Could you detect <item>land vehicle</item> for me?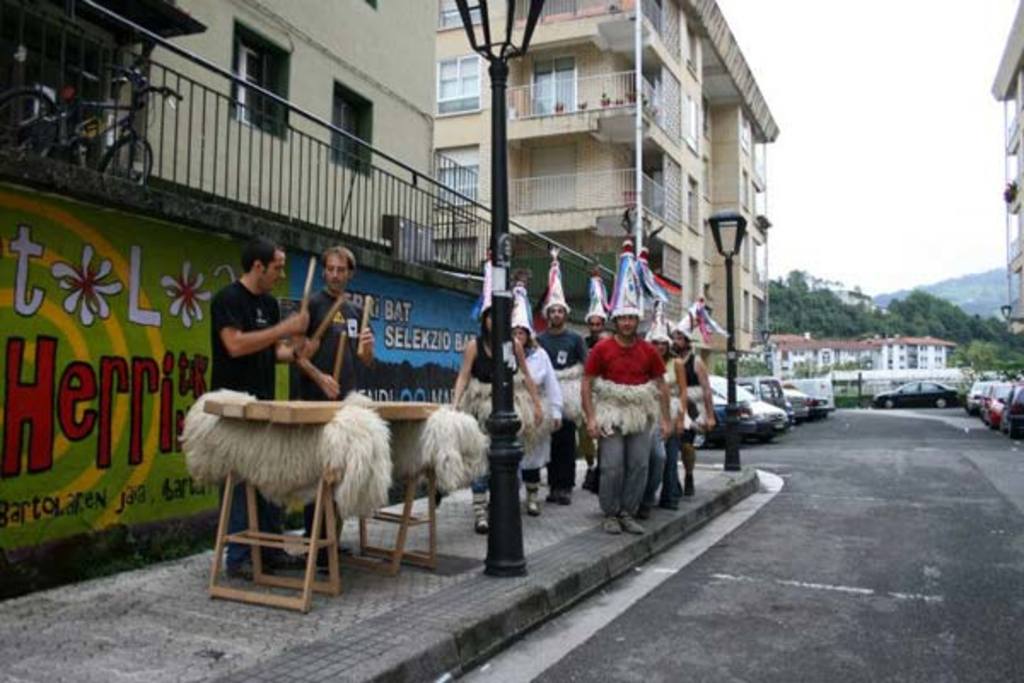
Detection result: left=759, top=376, right=831, bottom=415.
